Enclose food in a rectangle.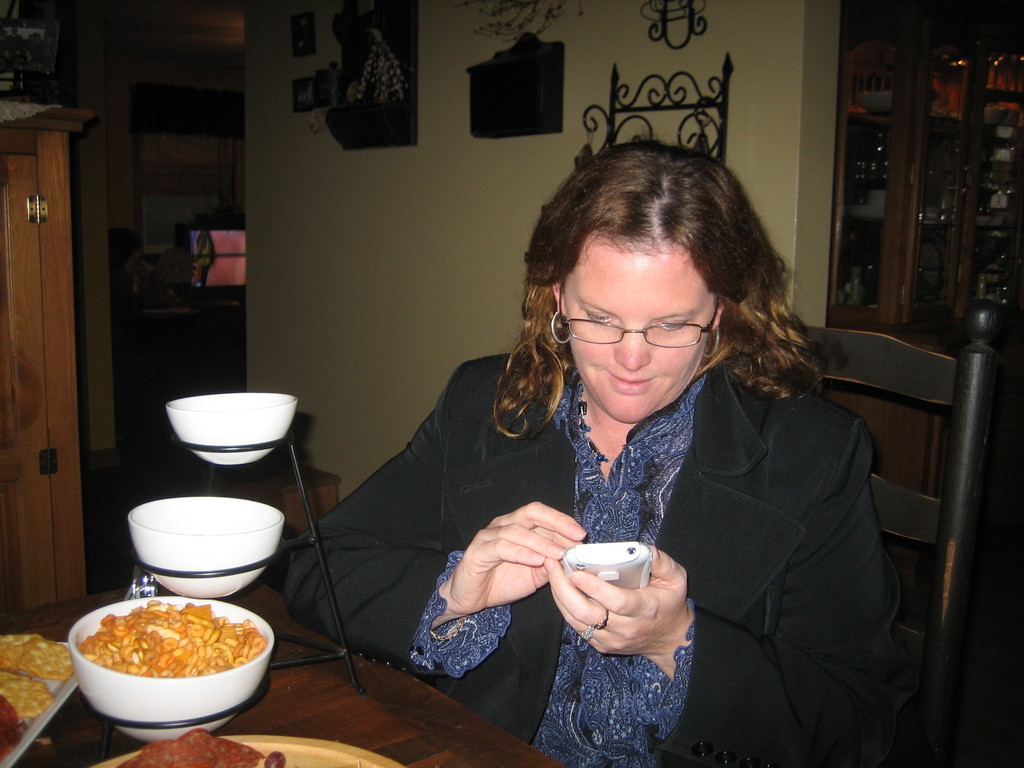
crop(118, 725, 287, 767).
